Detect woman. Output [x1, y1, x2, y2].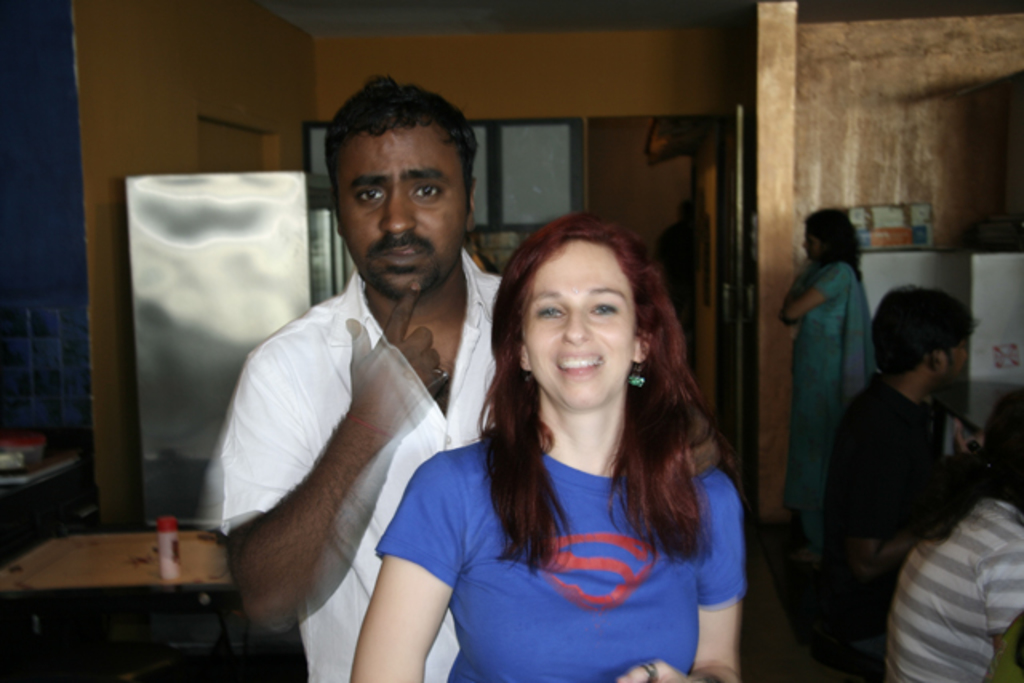
[376, 189, 760, 673].
